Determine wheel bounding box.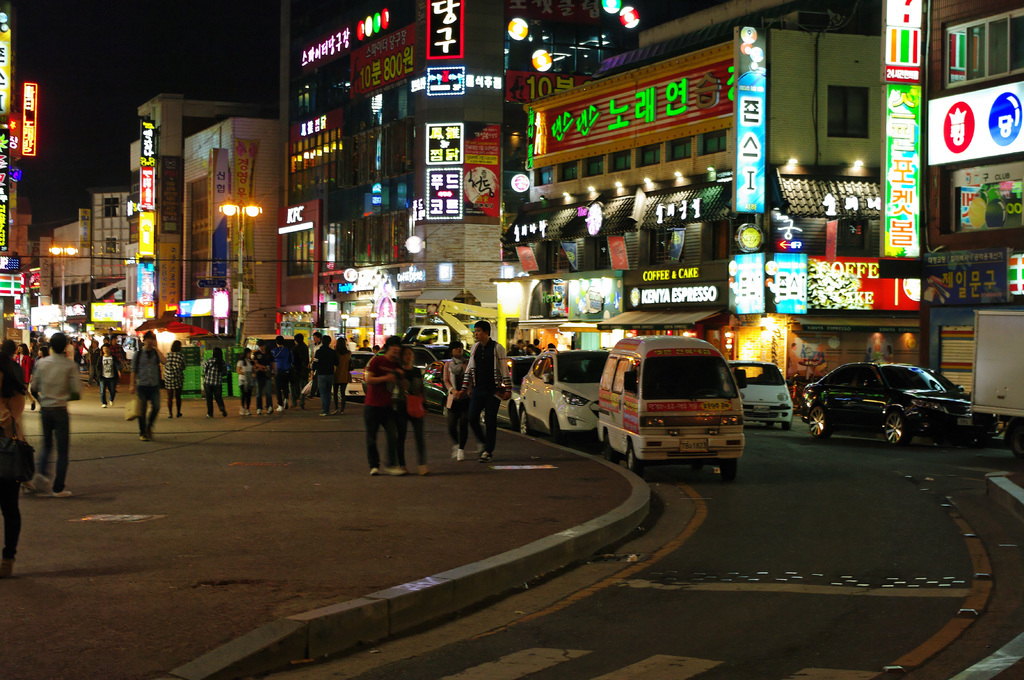
Determined: bbox=[522, 411, 528, 436].
